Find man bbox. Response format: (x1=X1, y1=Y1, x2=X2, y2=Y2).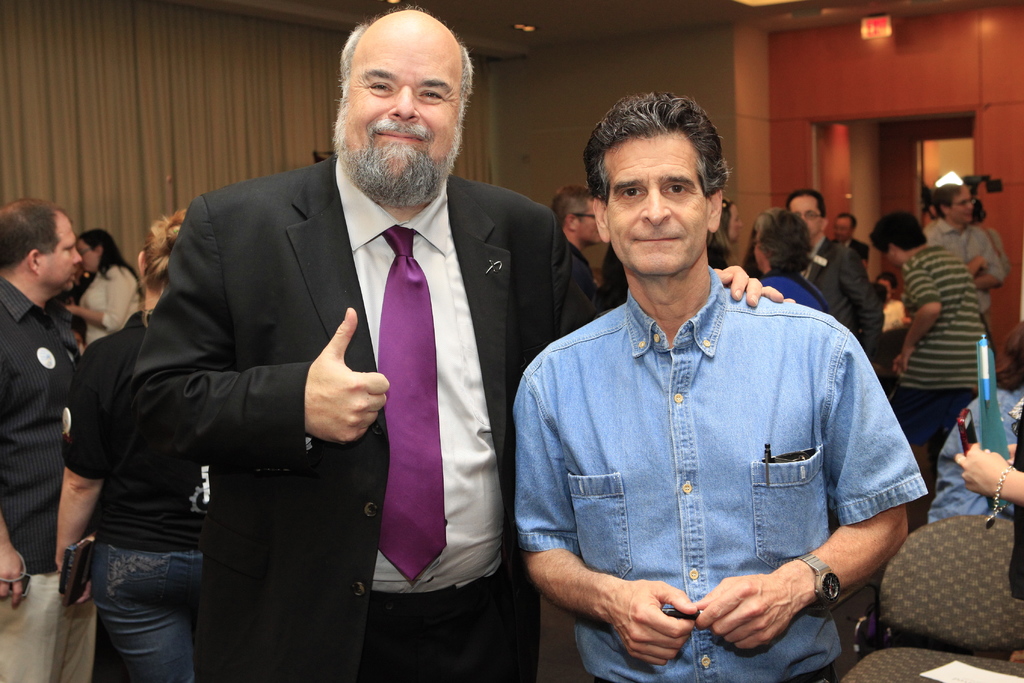
(x1=551, y1=182, x2=606, y2=273).
